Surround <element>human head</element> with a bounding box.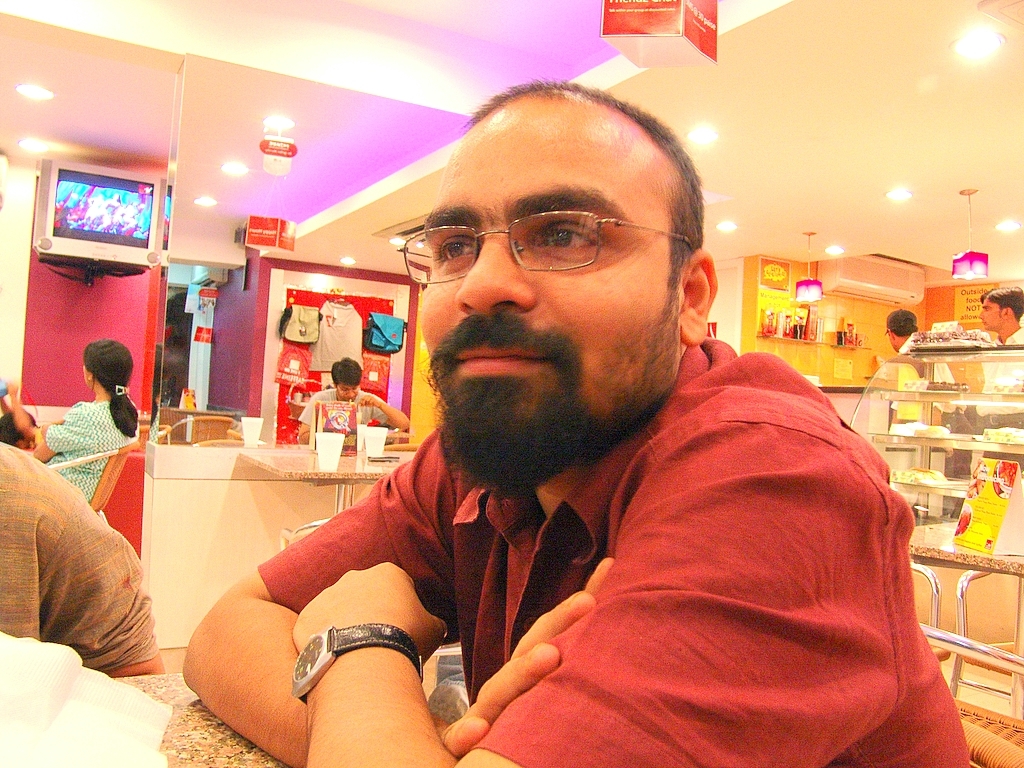
detection(372, 77, 703, 420).
